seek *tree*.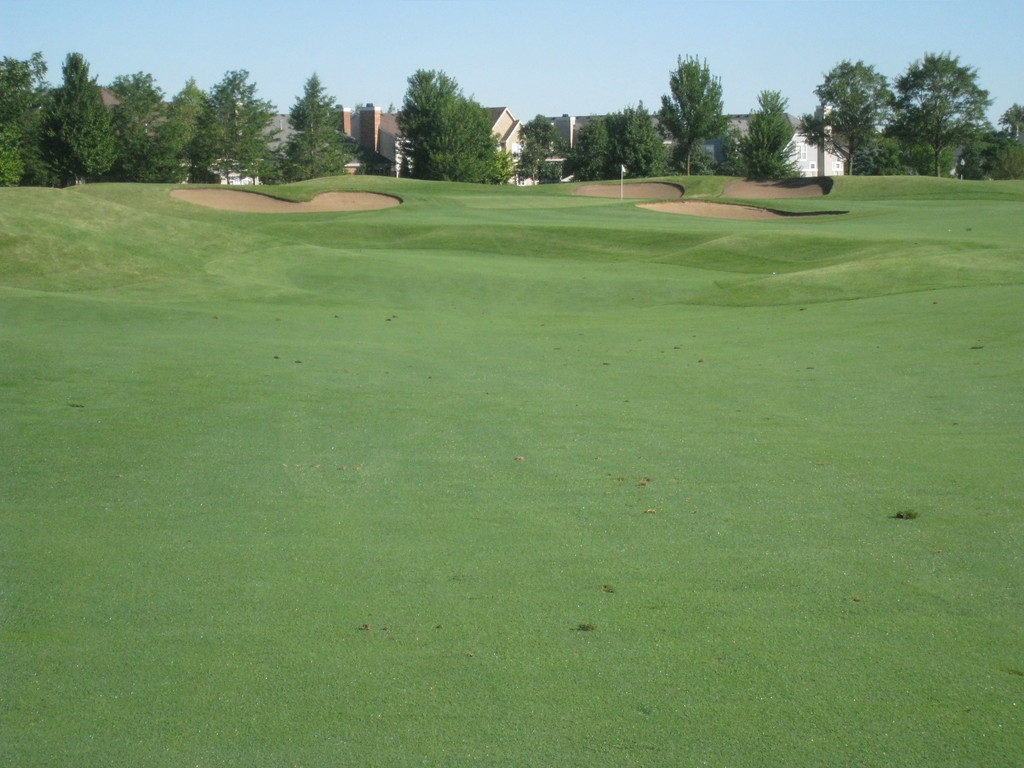
41:47:124:189.
